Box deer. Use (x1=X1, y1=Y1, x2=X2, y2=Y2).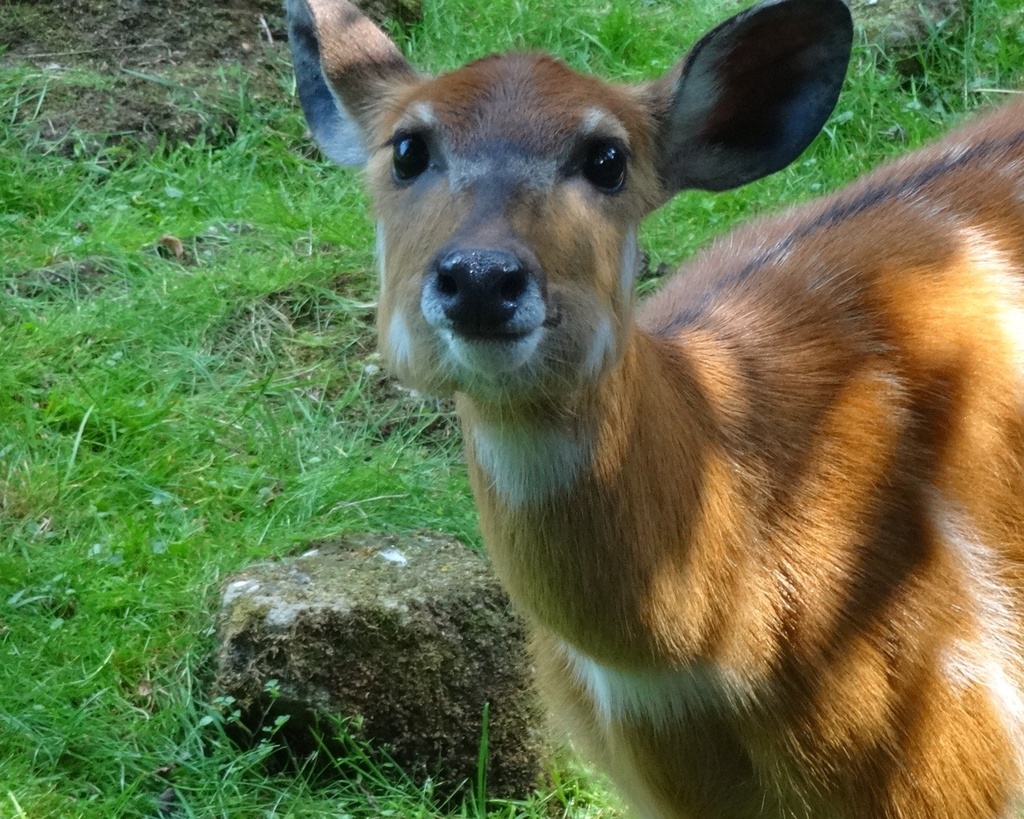
(x1=286, y1=0, x2=1022, y2=818).
